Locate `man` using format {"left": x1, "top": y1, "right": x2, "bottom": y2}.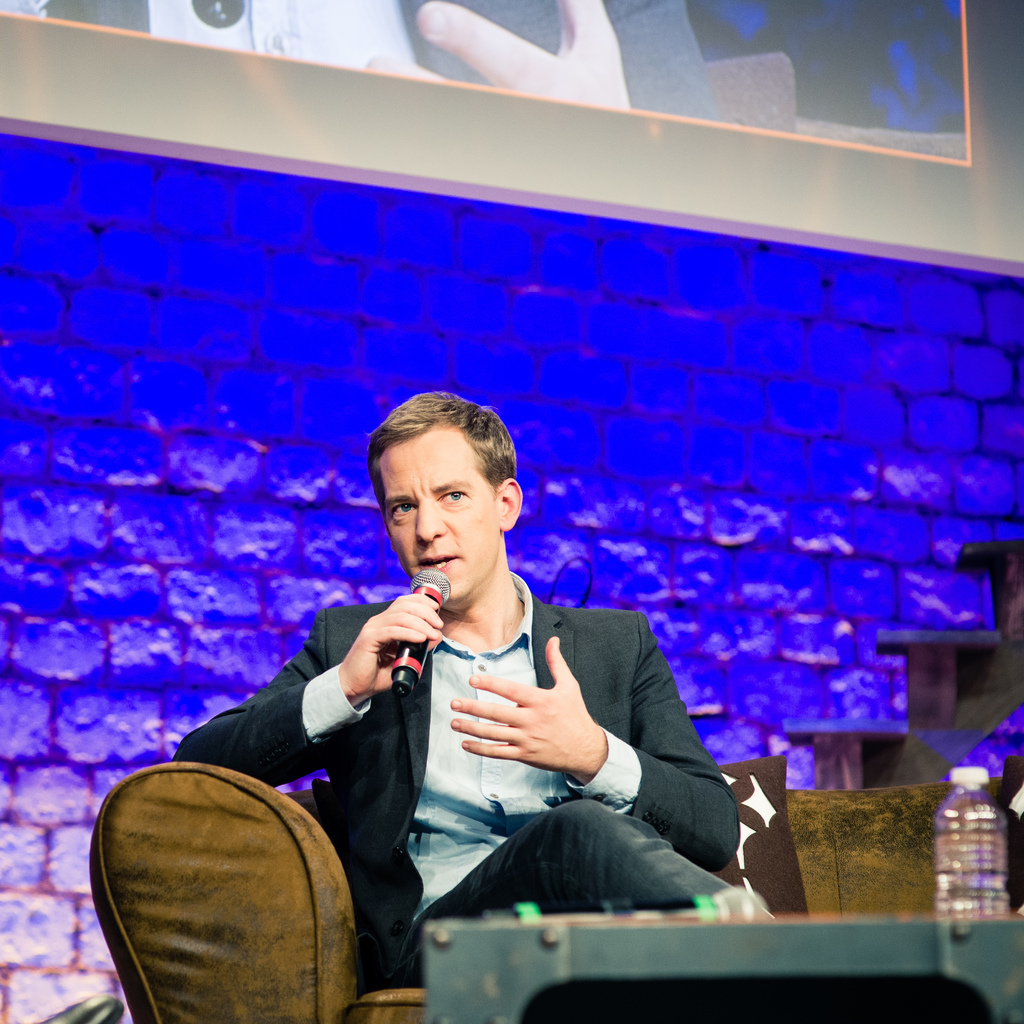
{"left": 154, "top": 396, "right": 756, "bottom": 988}.
